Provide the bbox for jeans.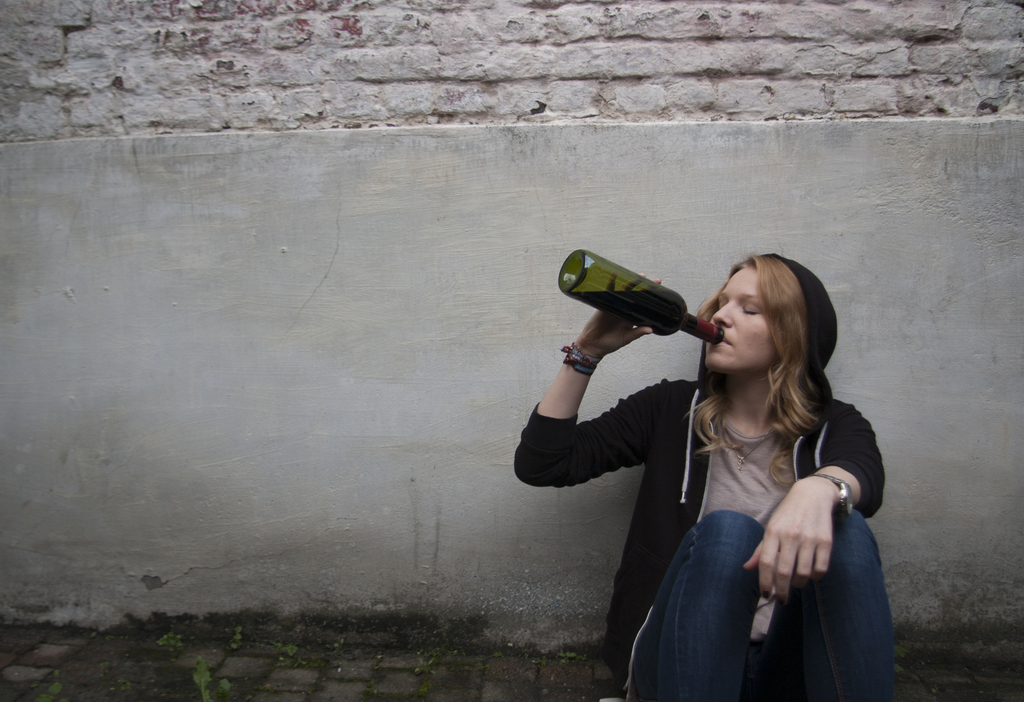
637,502,916,701.
